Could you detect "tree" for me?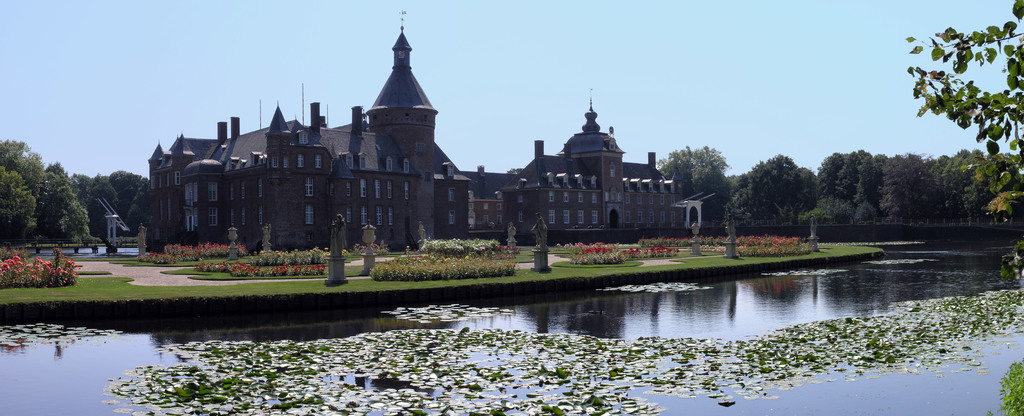
Detection result: BBox(31, 161, 93, 248).
